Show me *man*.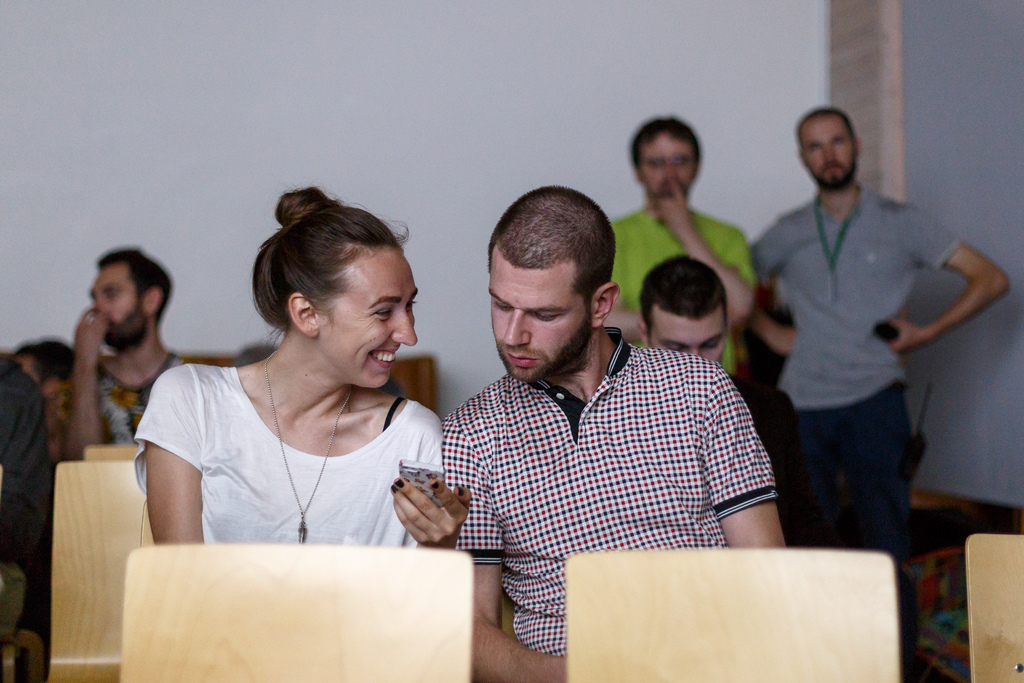
*man* is here: (x1=745, y1=115, x2=1006, y2=546).
